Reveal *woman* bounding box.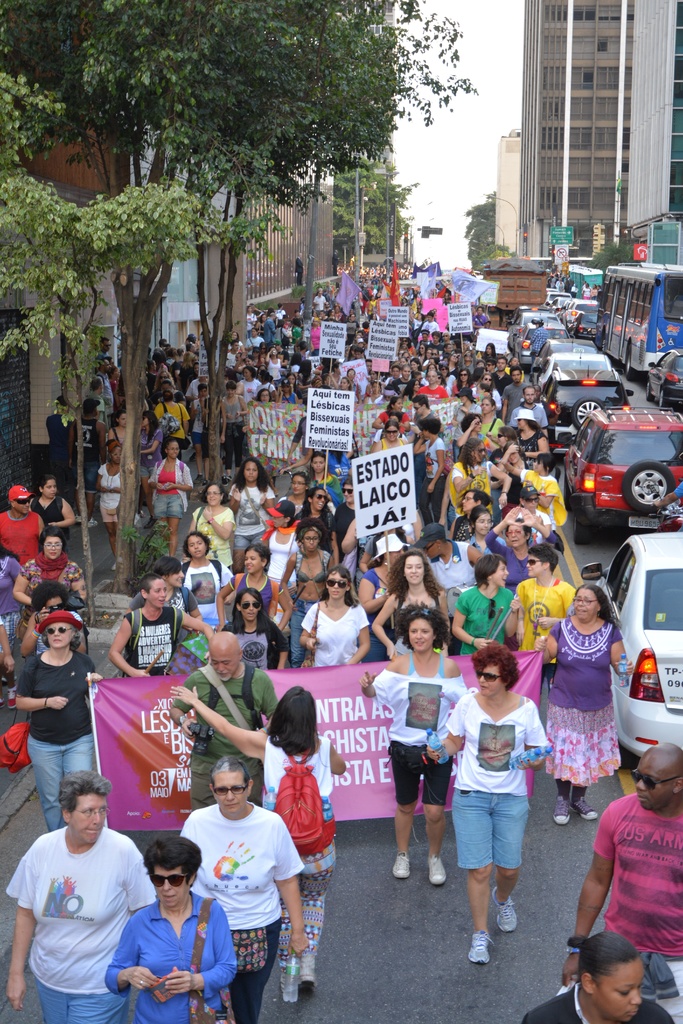
Revealed: [left=226, top=452, right=276, bottom=570].
